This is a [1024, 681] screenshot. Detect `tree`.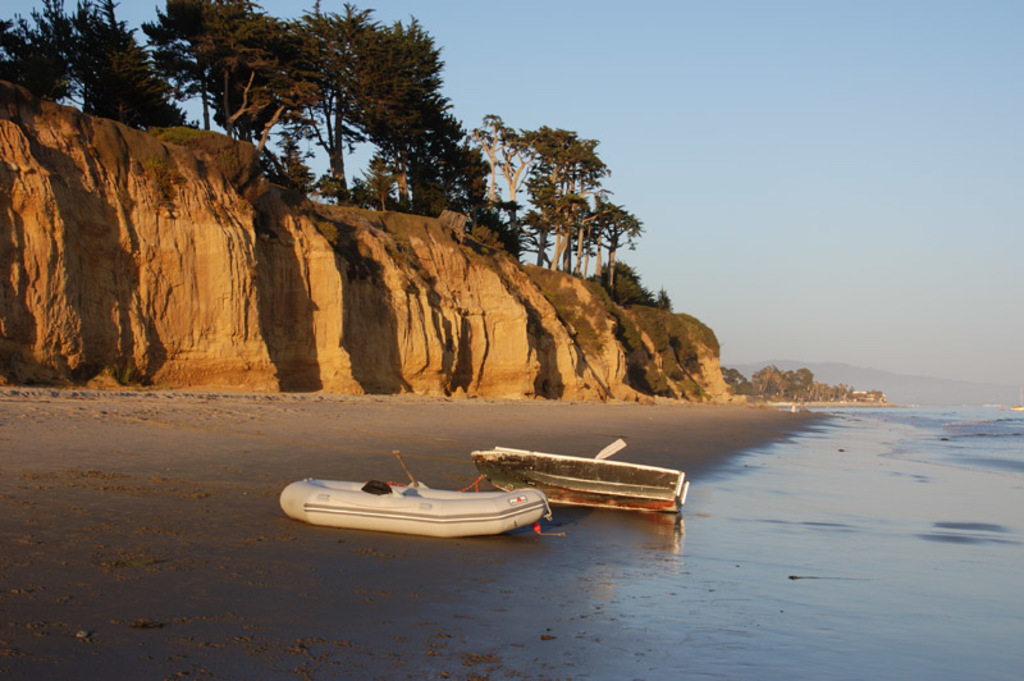
<box>127,0,319,154</box>.
